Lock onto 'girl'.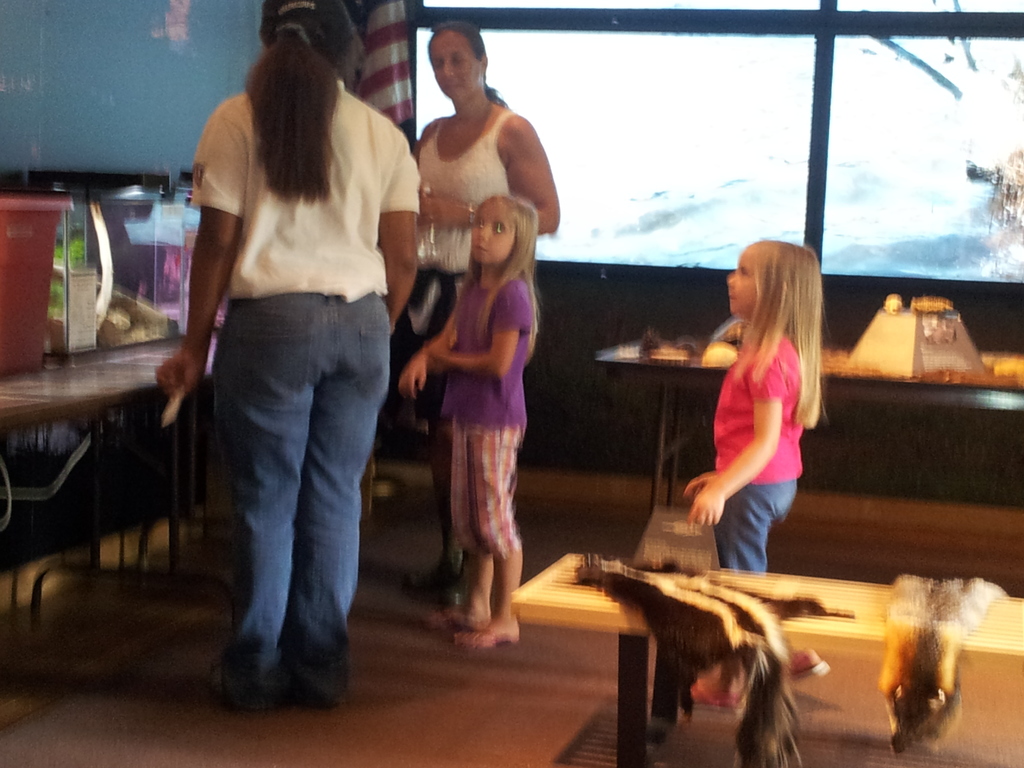
Locked: locate(680, 239, 831, 717).
